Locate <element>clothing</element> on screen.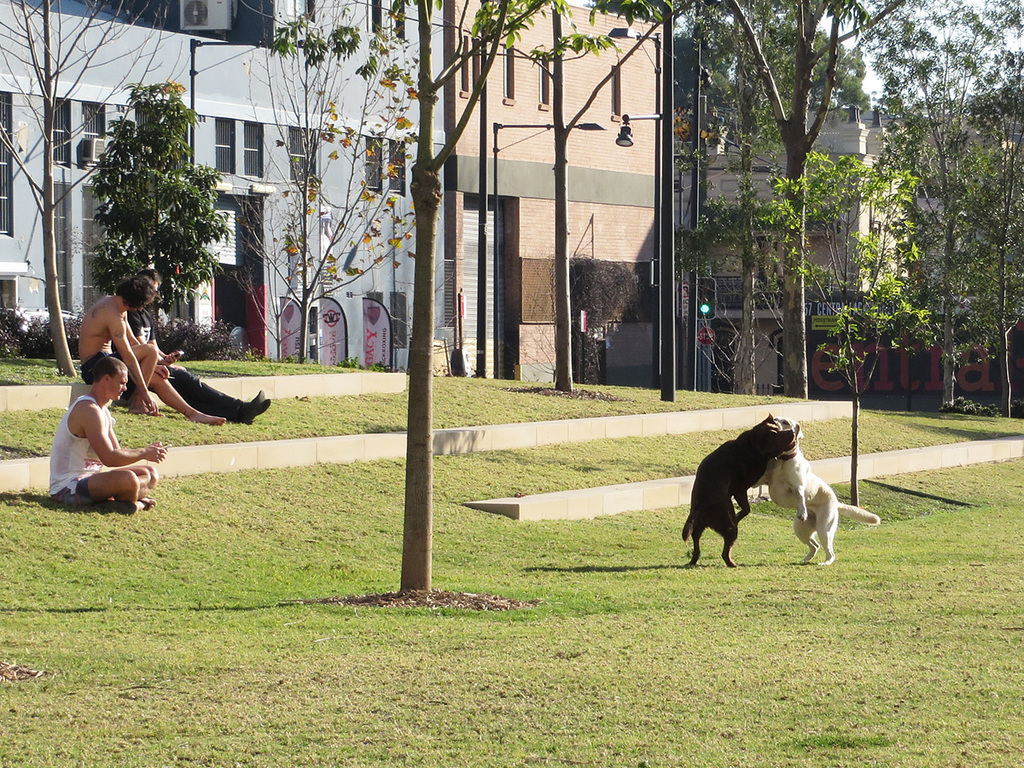
On screen at [left=49, top=398, right=109, bottom=505].
